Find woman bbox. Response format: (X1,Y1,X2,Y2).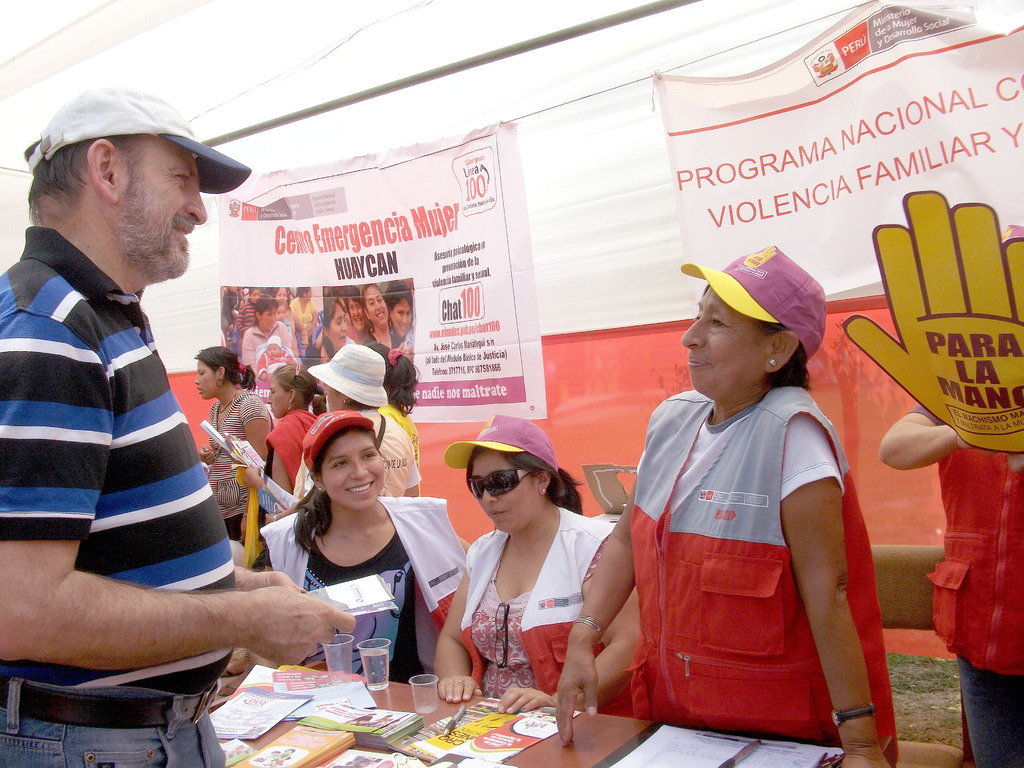
(436,410,655,732).
